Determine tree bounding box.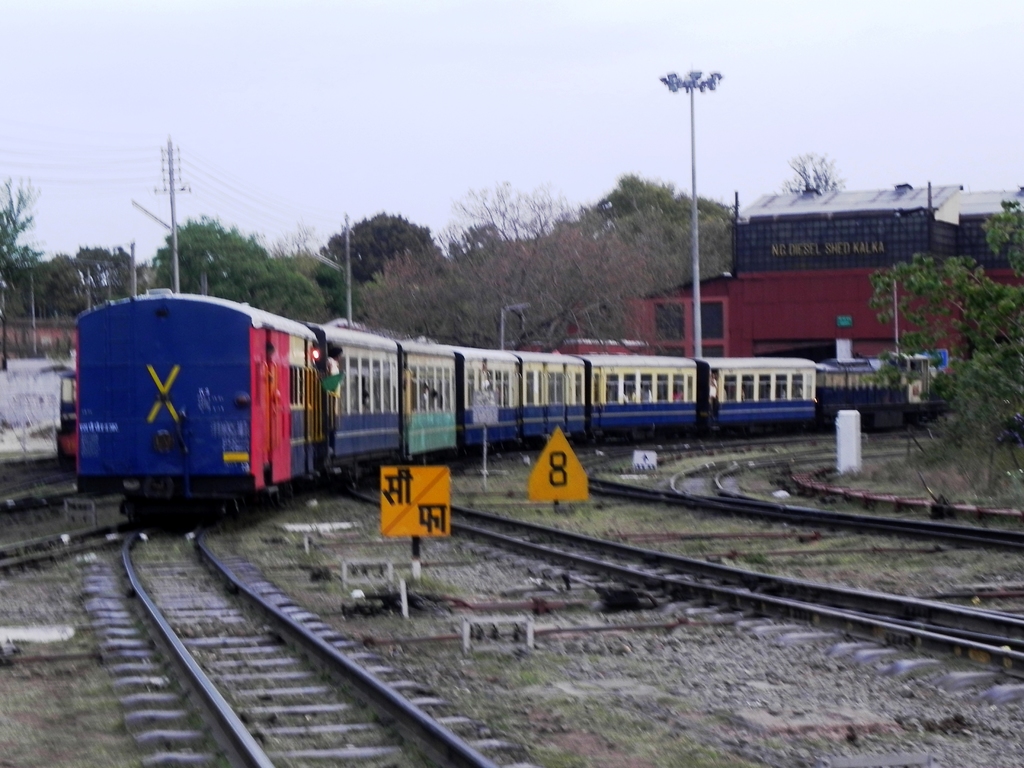
Determined: region(579, 172, 733, 299).
